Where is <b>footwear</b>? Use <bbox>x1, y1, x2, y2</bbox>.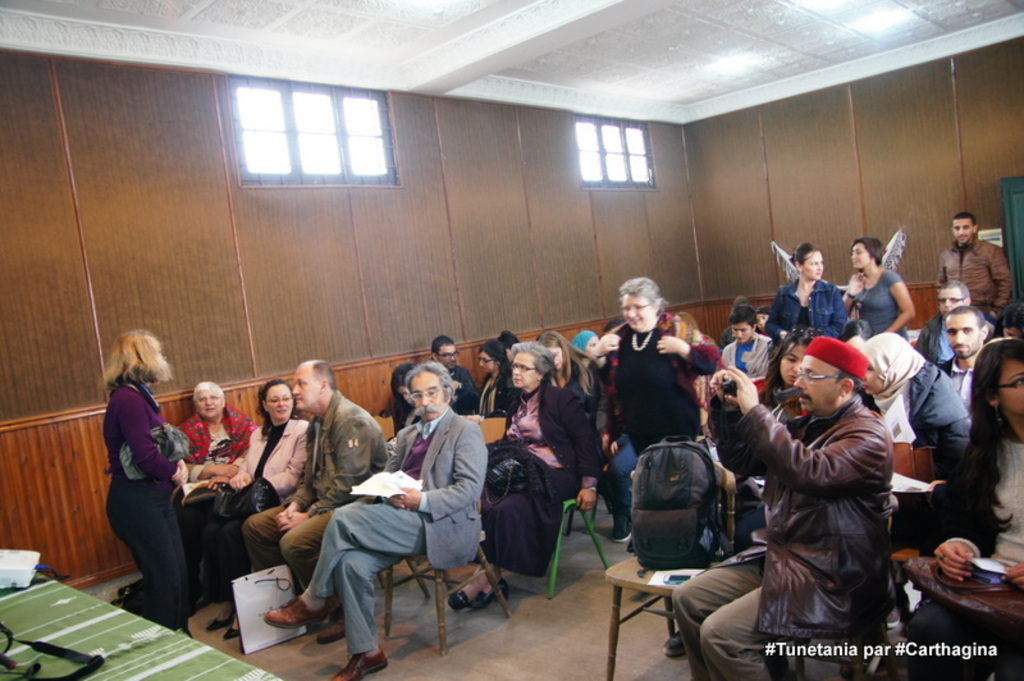
<bbox>319, 609, 346, 644</bbox>.
